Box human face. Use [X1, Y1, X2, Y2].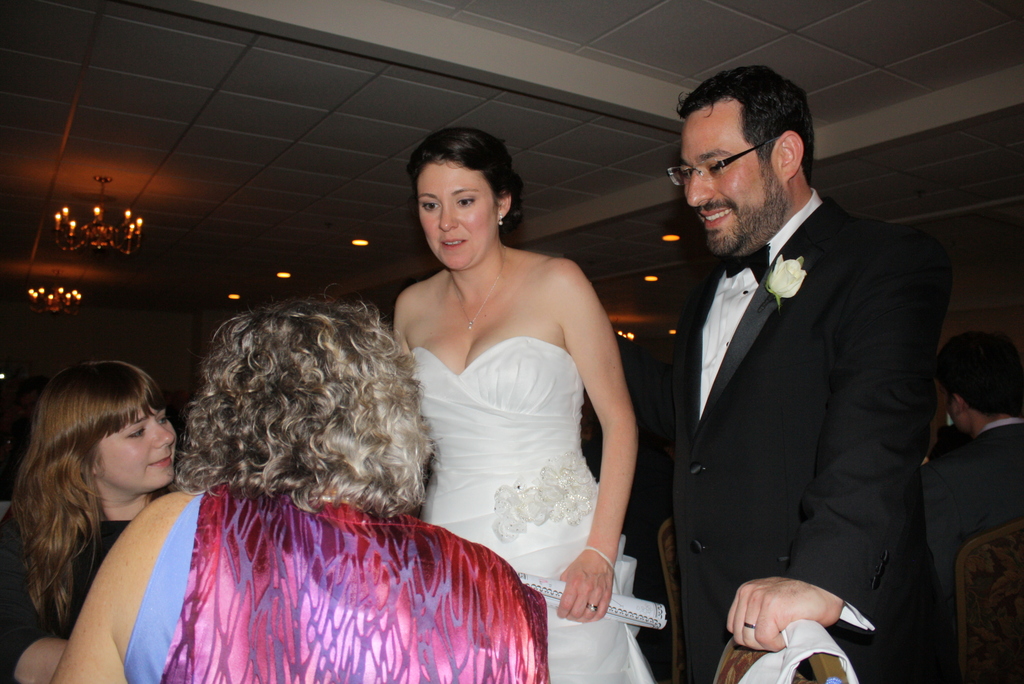
[416, 159, 499, 272].
